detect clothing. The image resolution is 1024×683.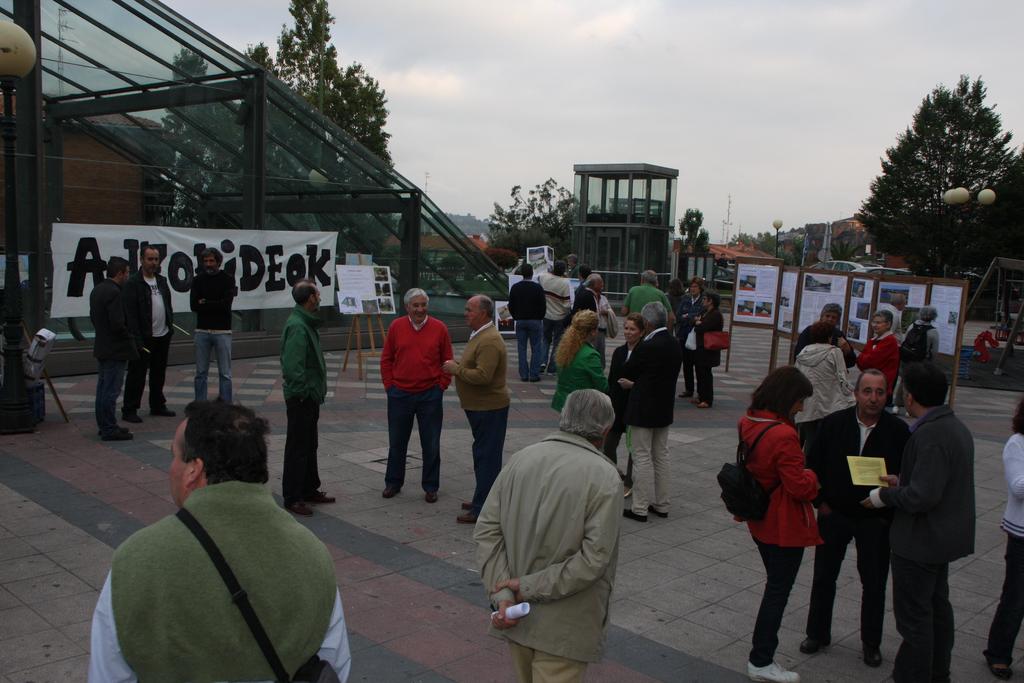
bbox=(452, 327, 511, 509).
